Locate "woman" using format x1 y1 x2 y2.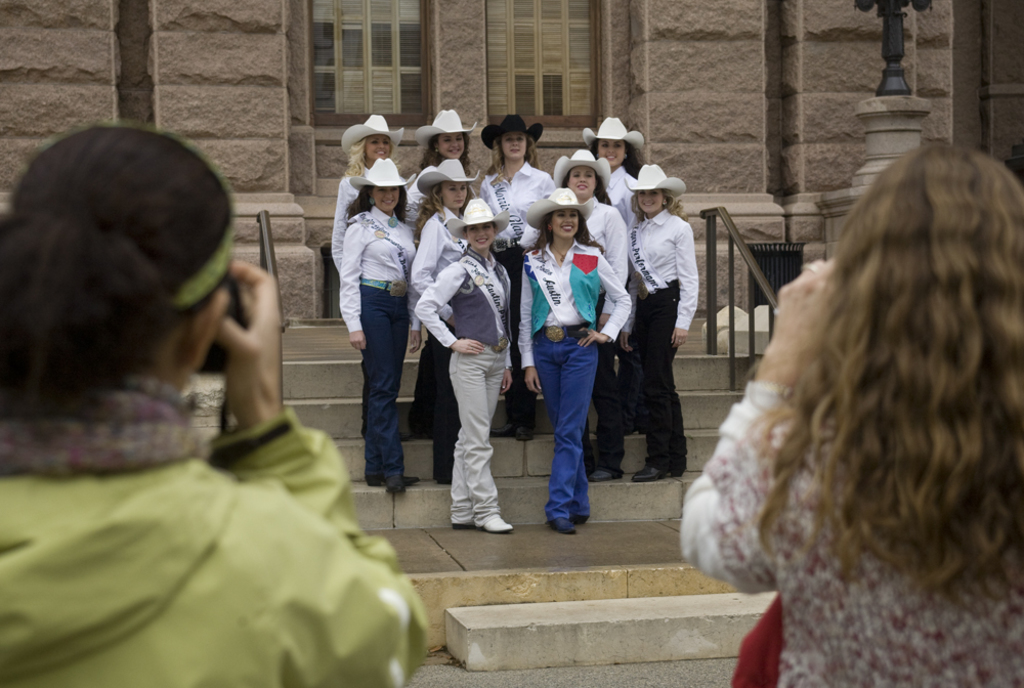
673 140 1023 687.
